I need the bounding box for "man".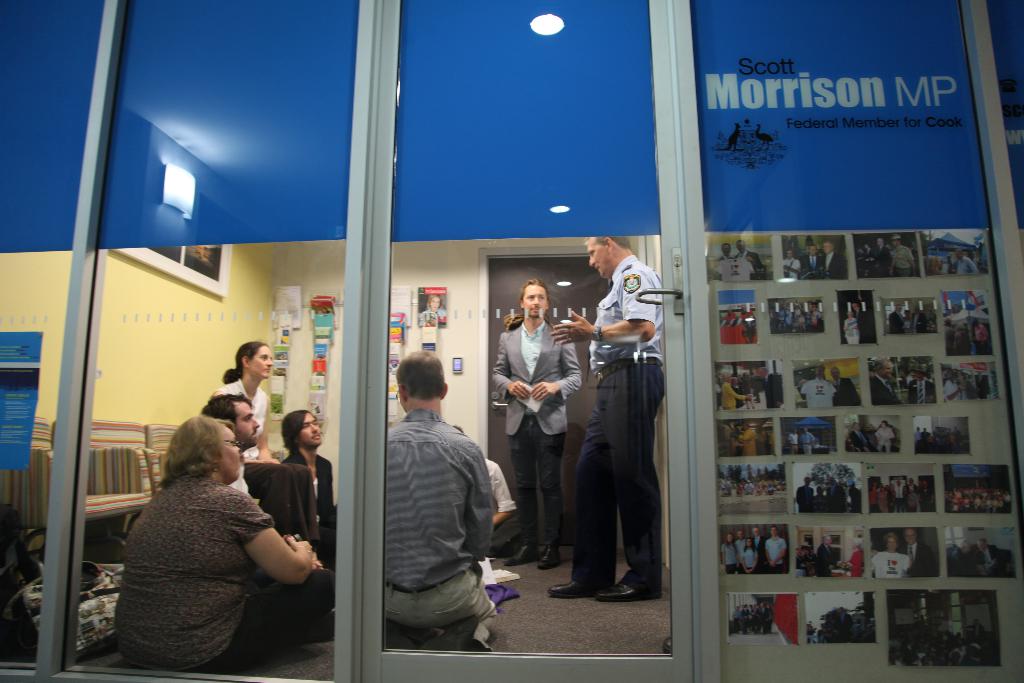
Here it is: 817, 536, 842, 579.
